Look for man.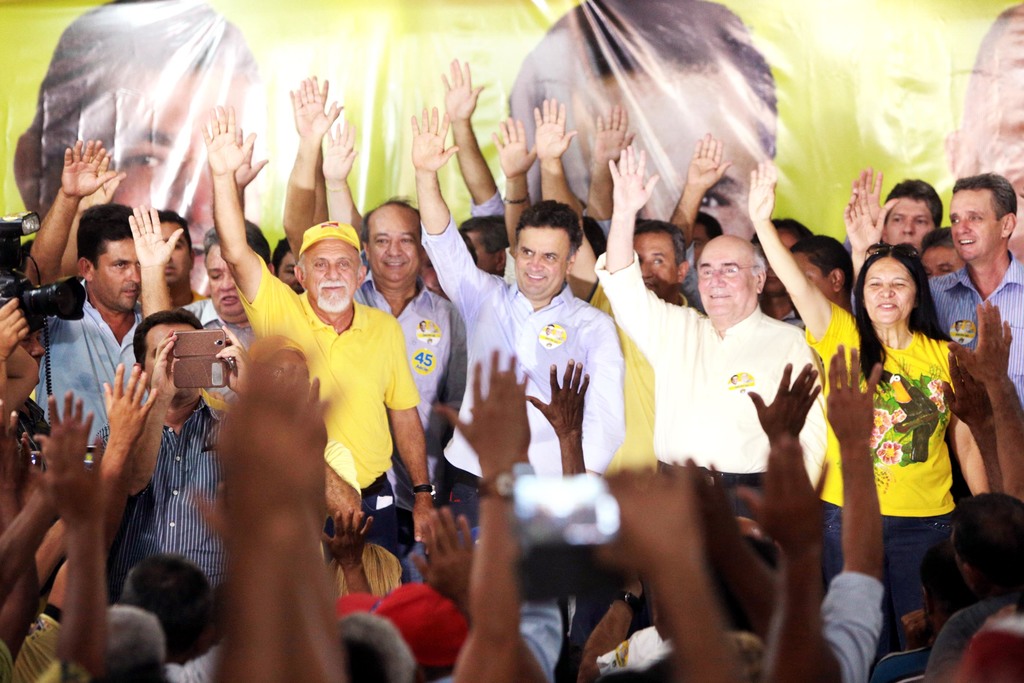
Found: [left=588, top=142, right=822, bottom=627].
